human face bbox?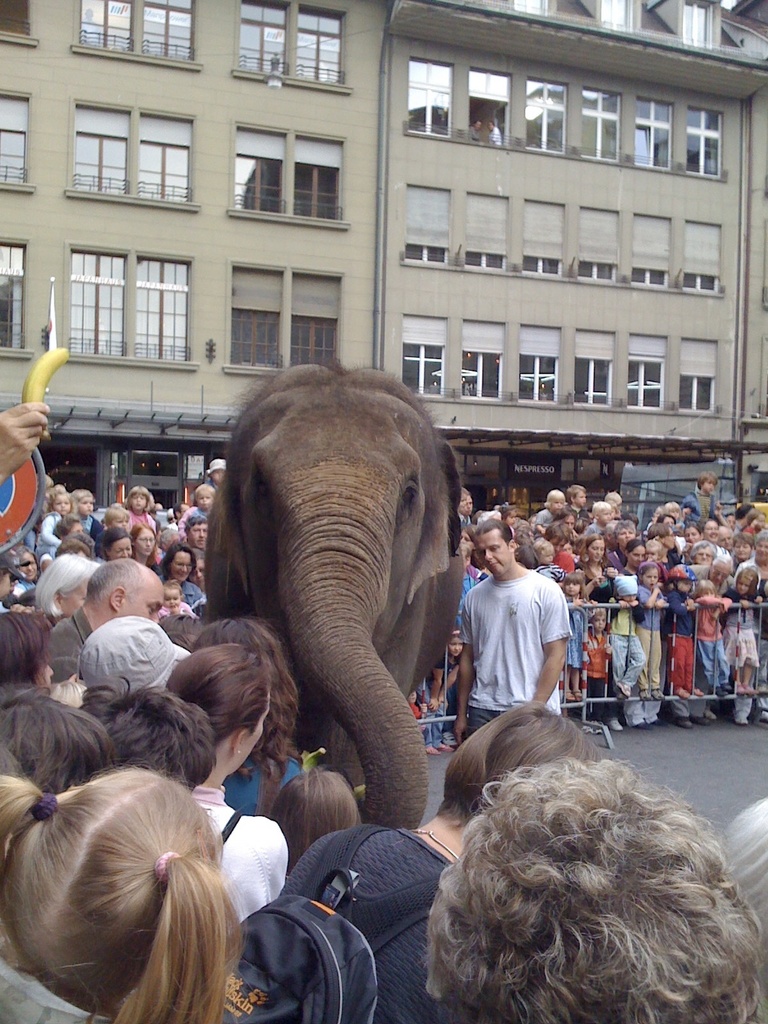
box=[758, 538, 767, 557]
